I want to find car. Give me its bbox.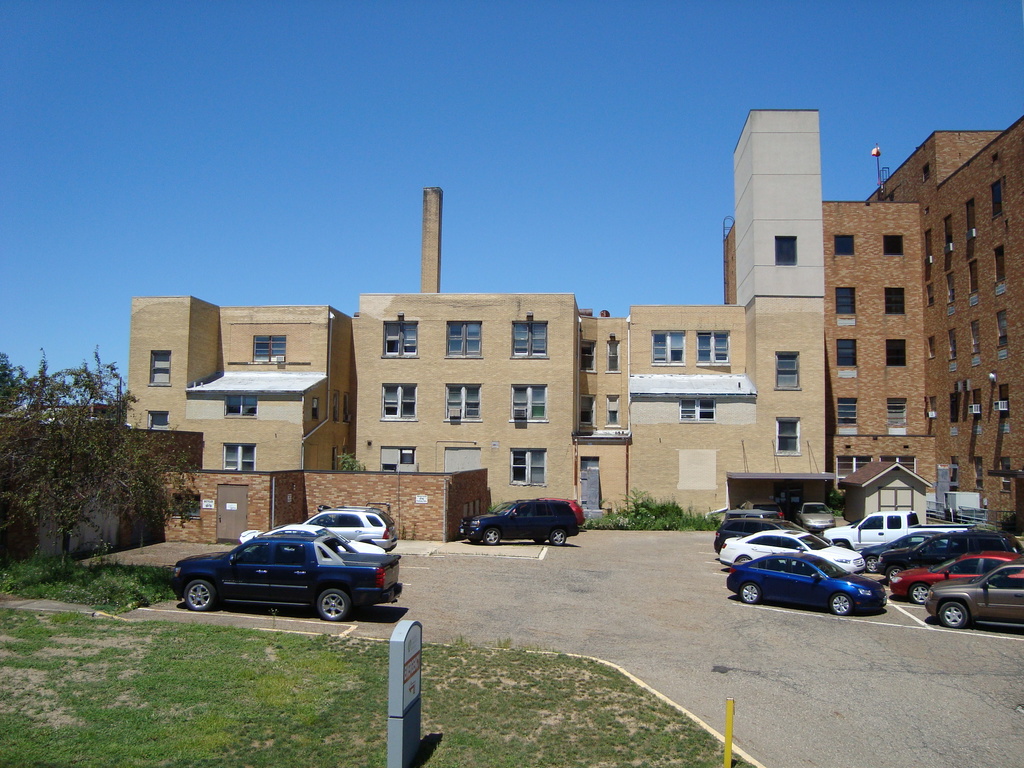
x1=876, y1=532, x2=1023, y2=576.
